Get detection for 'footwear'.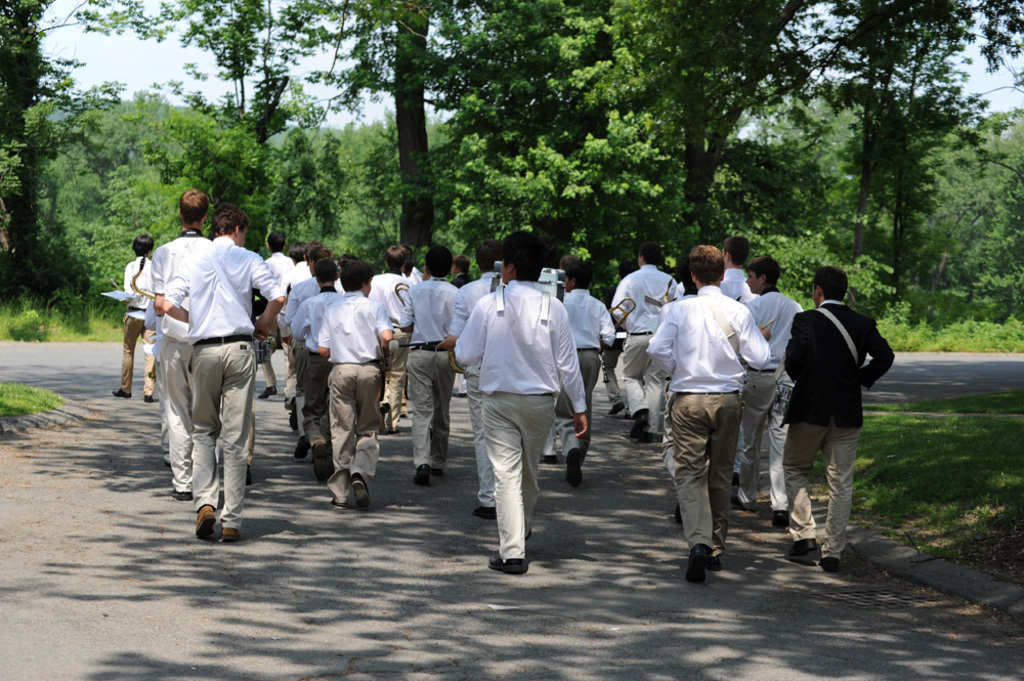
Detection: locate(486, 551, 528, 576).
